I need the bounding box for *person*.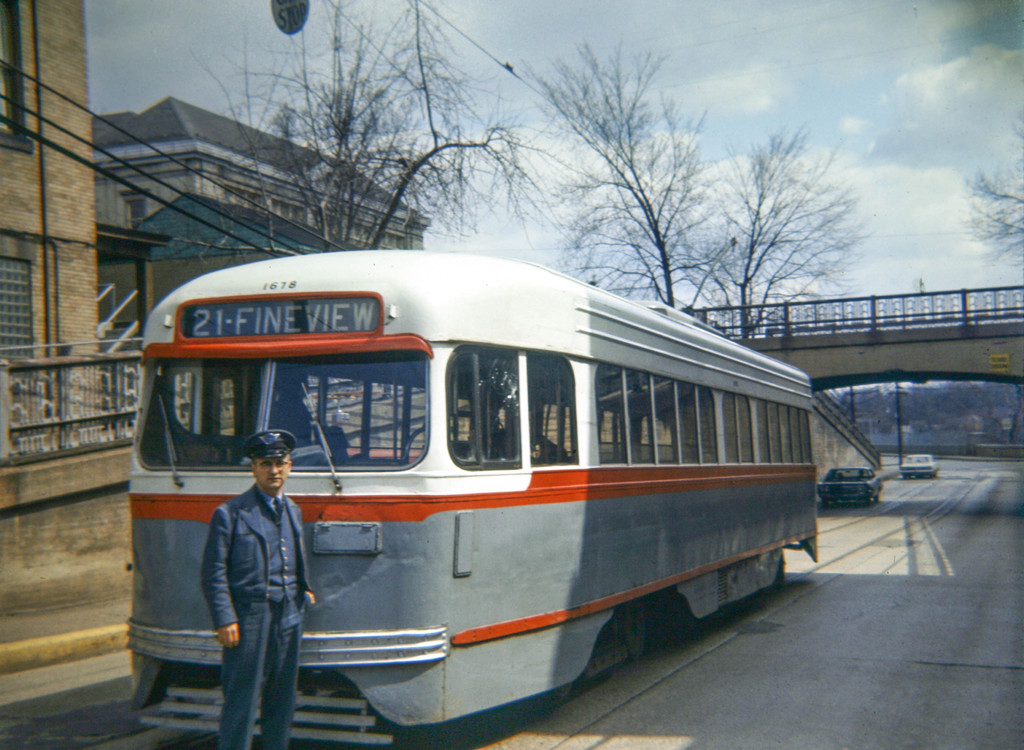
Here it is: 193, 391, 314, 734.
